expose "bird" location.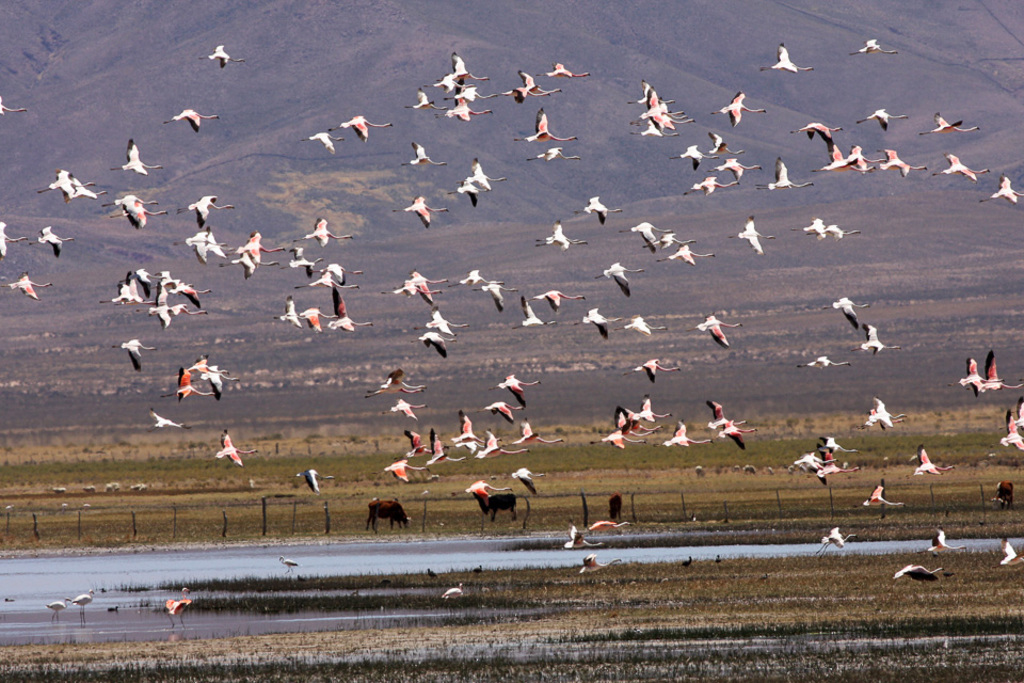
Exposed at [x1=513, y1=301, x2=557, y2=329].
